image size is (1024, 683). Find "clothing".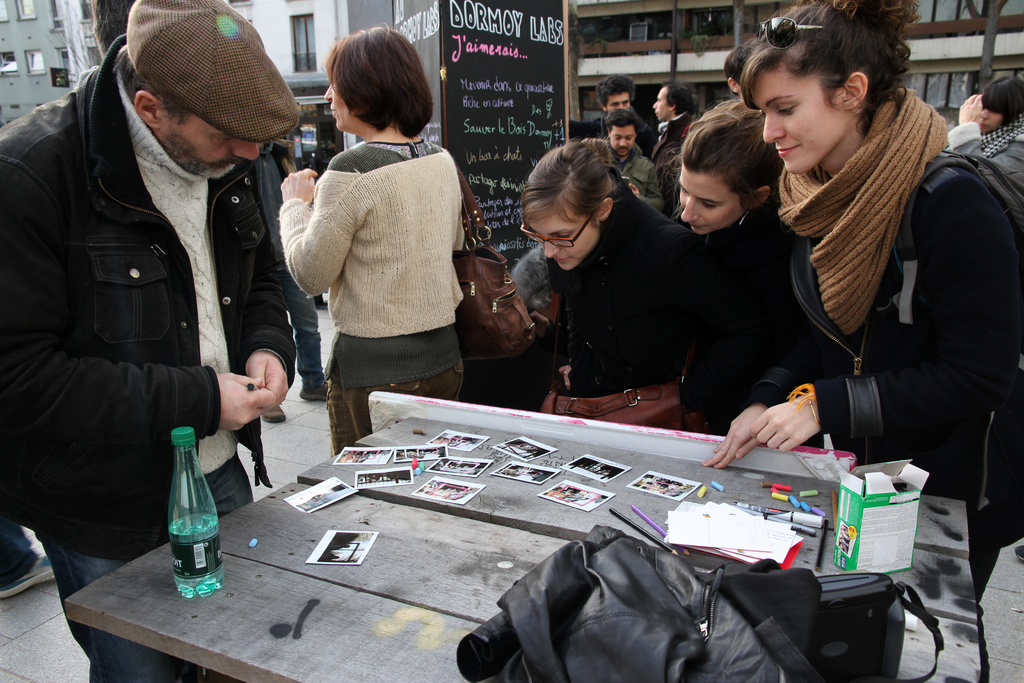
rect(497, 178, 708, 440).
